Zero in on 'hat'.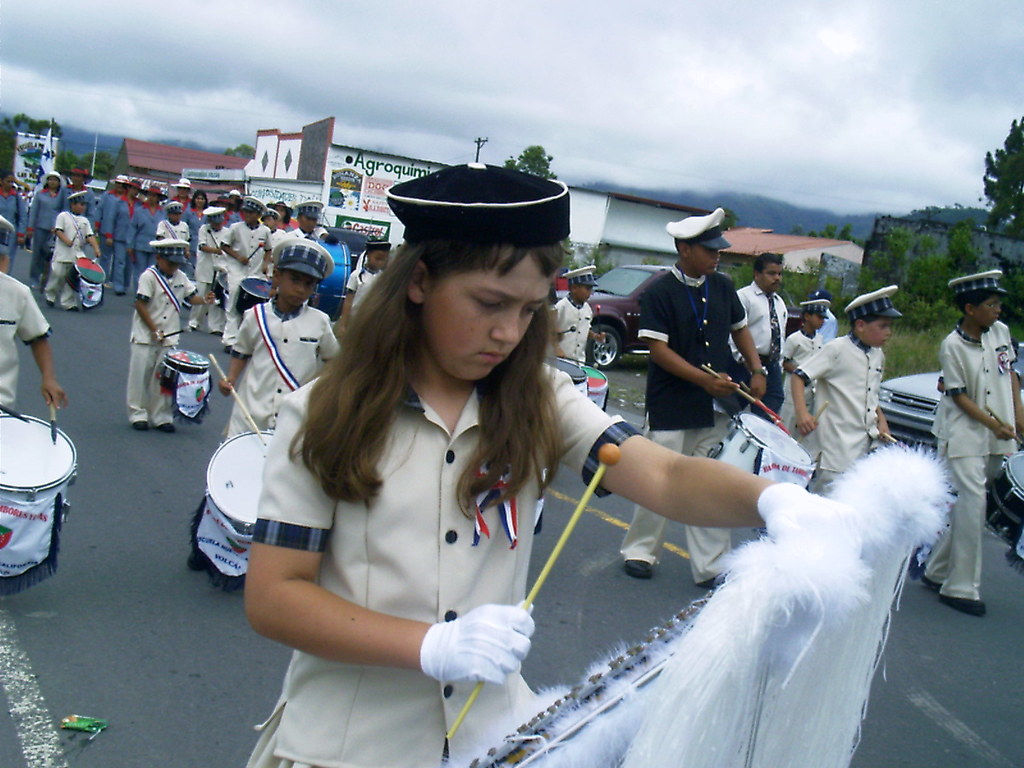
Zeroed in: <region>292, 200, 326, 220</region>.
